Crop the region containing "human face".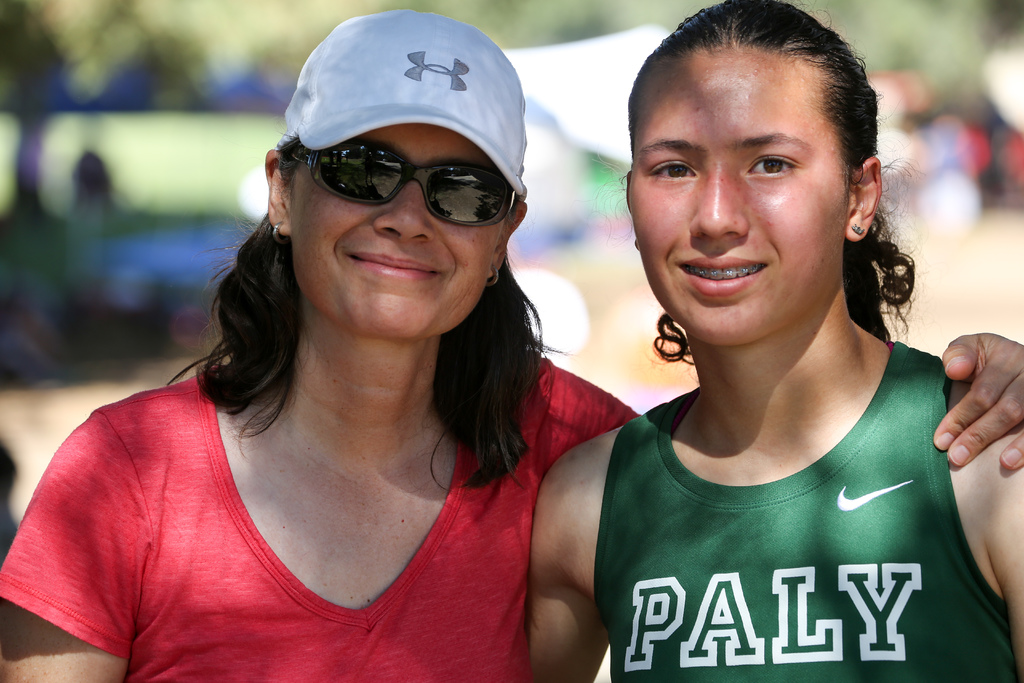
Crop region: [285, 125, 498, 338].
